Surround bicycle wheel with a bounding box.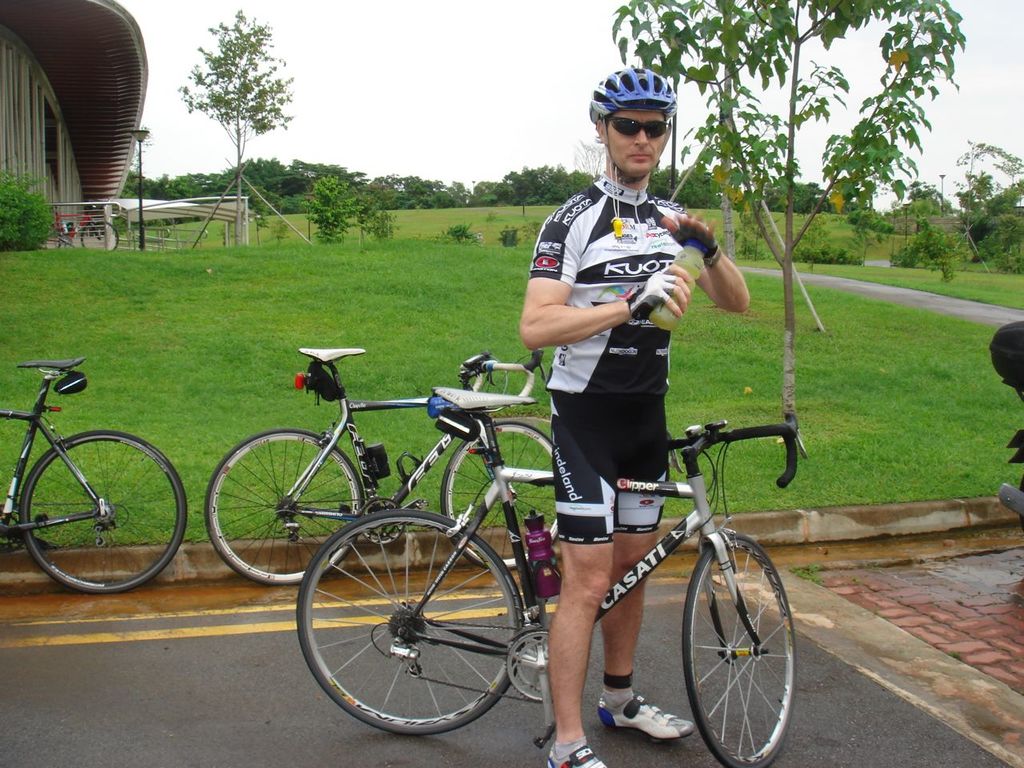
(left=15, top=426, right=189, bottom=594).
